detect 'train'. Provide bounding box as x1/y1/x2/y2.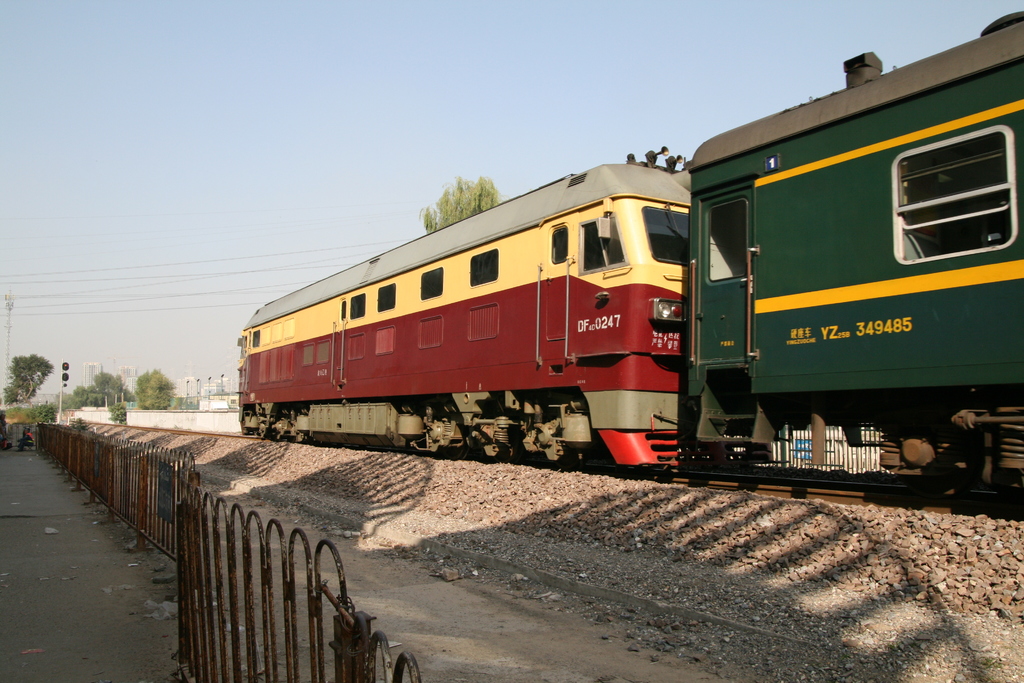
240/12/1023/514.
